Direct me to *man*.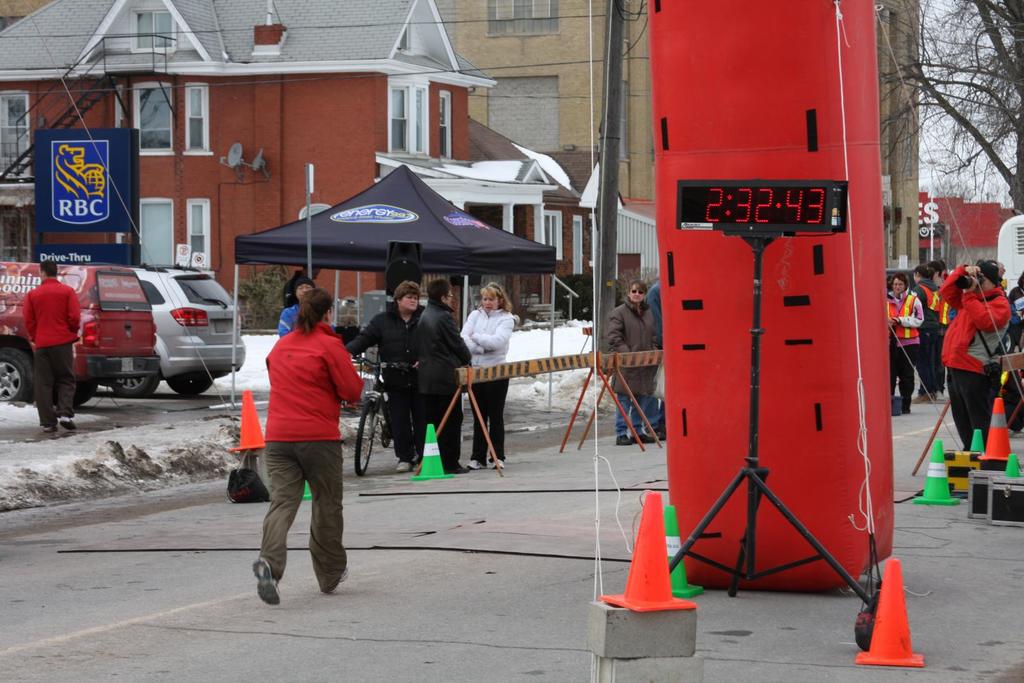
Direction: x1=12 y1=243 x2=88 y2=426.
